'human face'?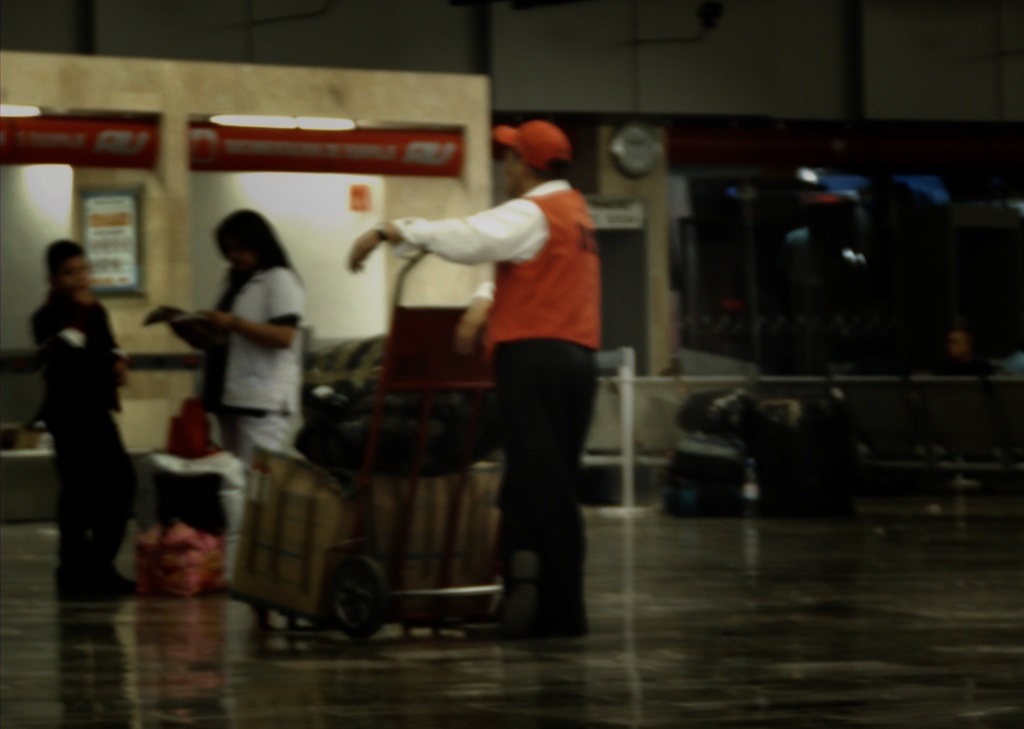
{"x1": 63, "y1": 250, "x2": 92, "y2": 285}
